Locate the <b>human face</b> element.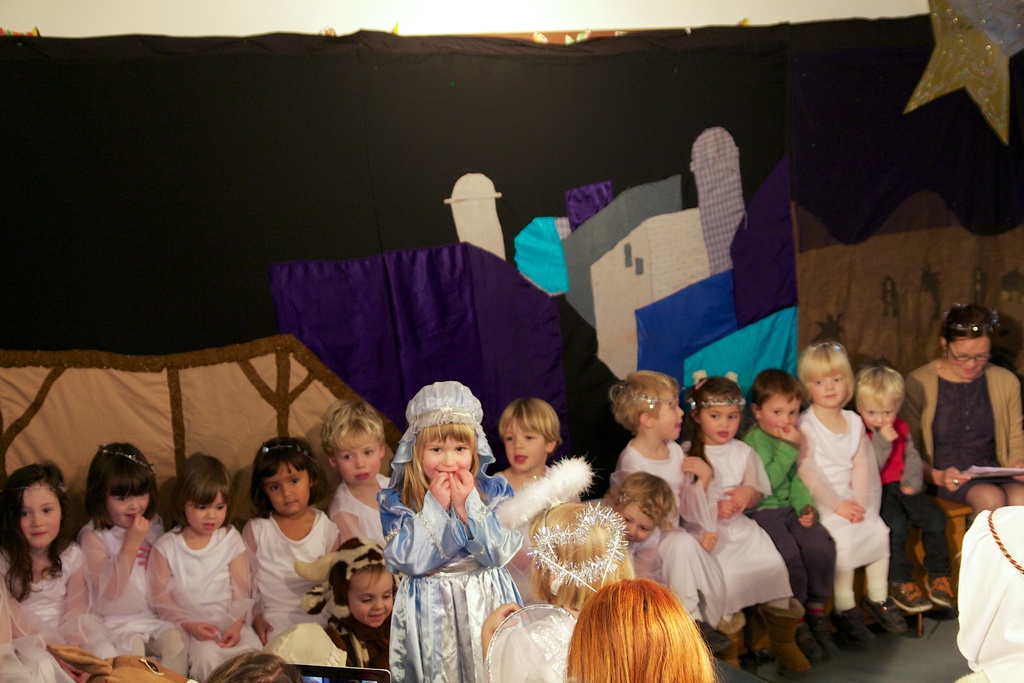
Element bbox: 343,443,381,483.
